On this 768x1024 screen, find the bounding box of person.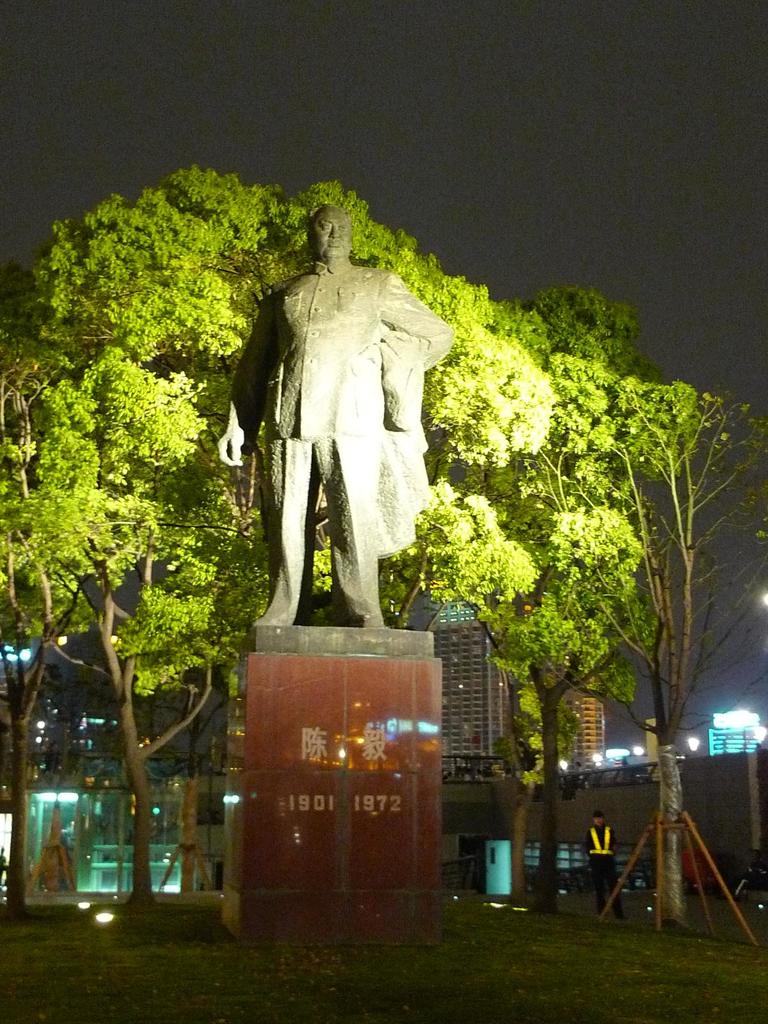
Bounding box: box(214, 199, 449, 631).
